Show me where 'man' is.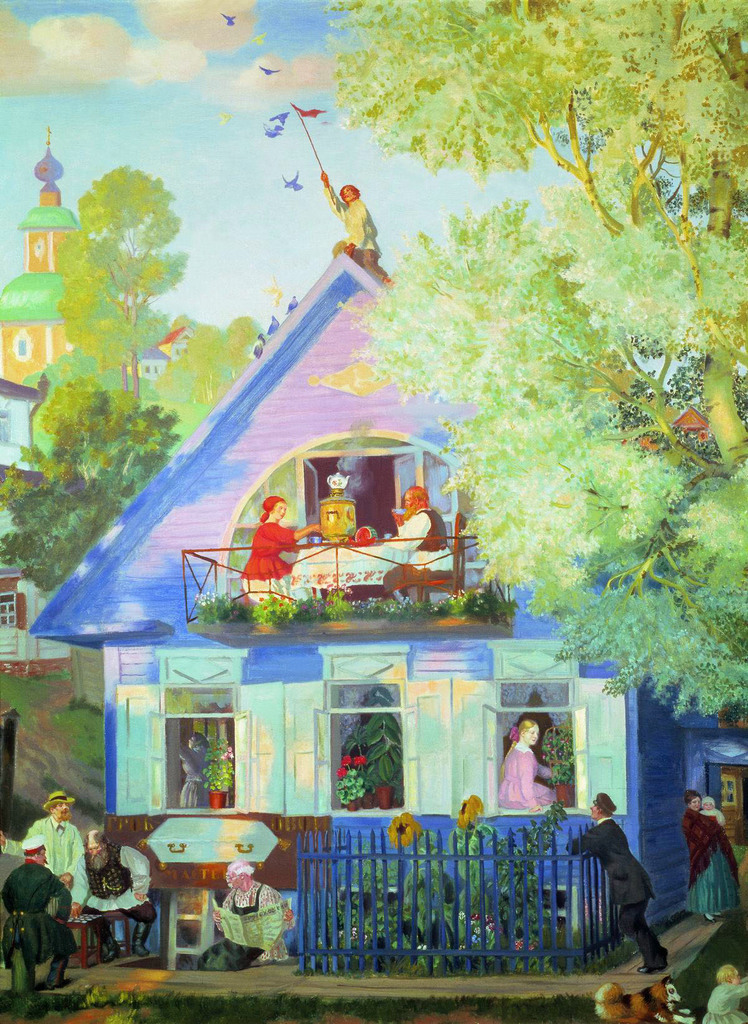
'man' is at select_region(1, 831, 84, 997).
